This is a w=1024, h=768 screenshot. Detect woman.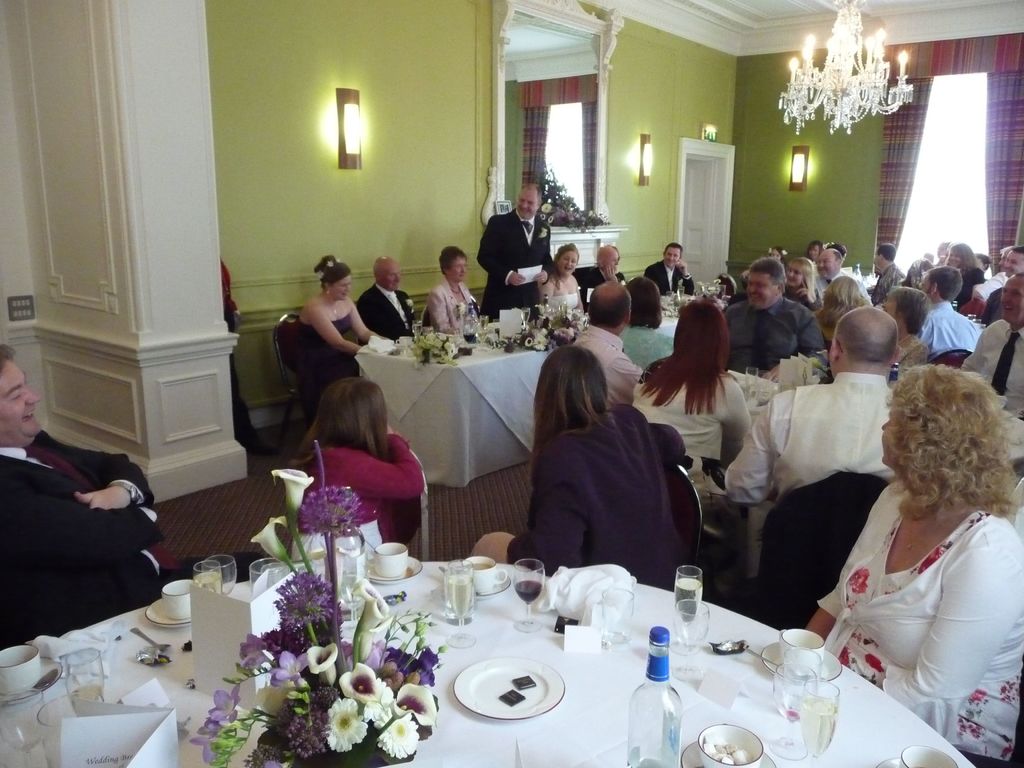
crop(281, 252, 388, 425).
